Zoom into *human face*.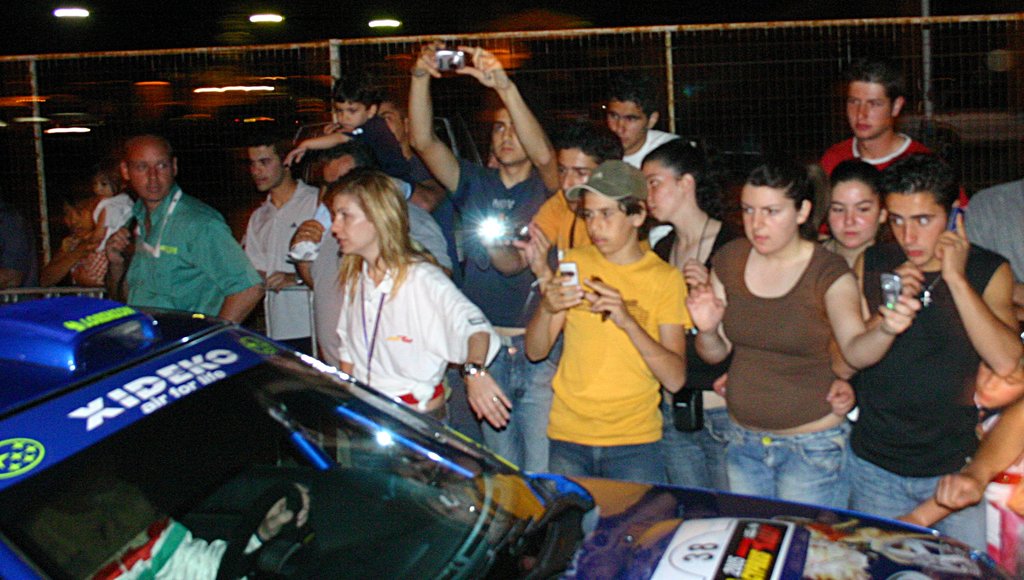
Zoom target: x1=843 y1=77 x2=888 y2=141.
